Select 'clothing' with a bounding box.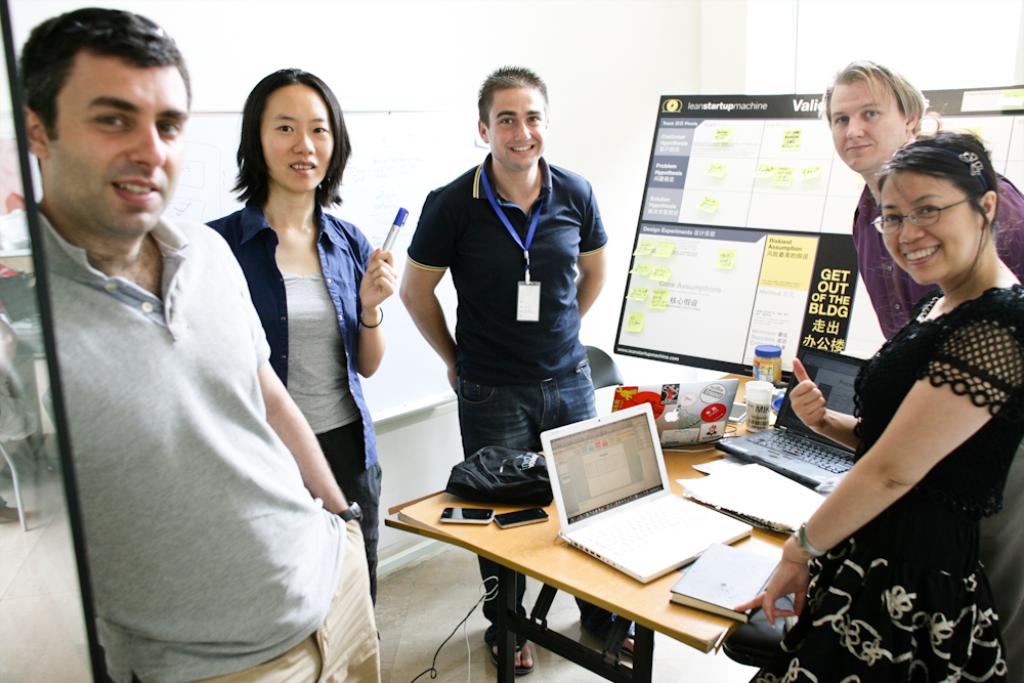
Rect(200, 202, 382, 610).
